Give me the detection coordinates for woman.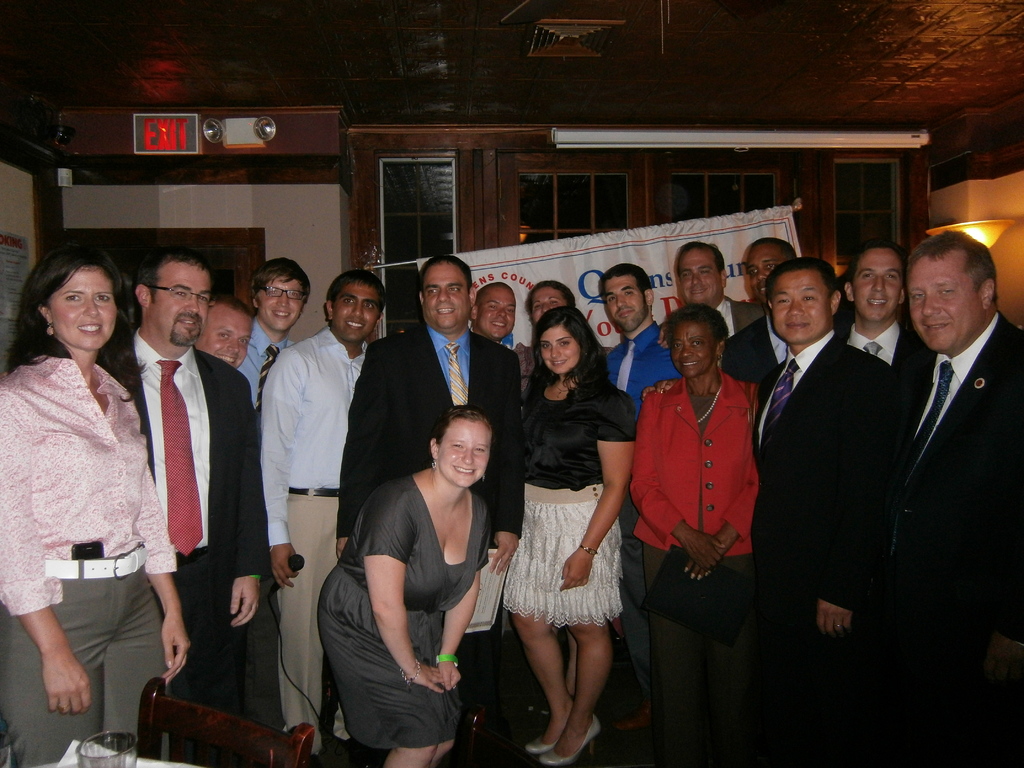
<bbox>488, 308, 621, 764</bbox>.
